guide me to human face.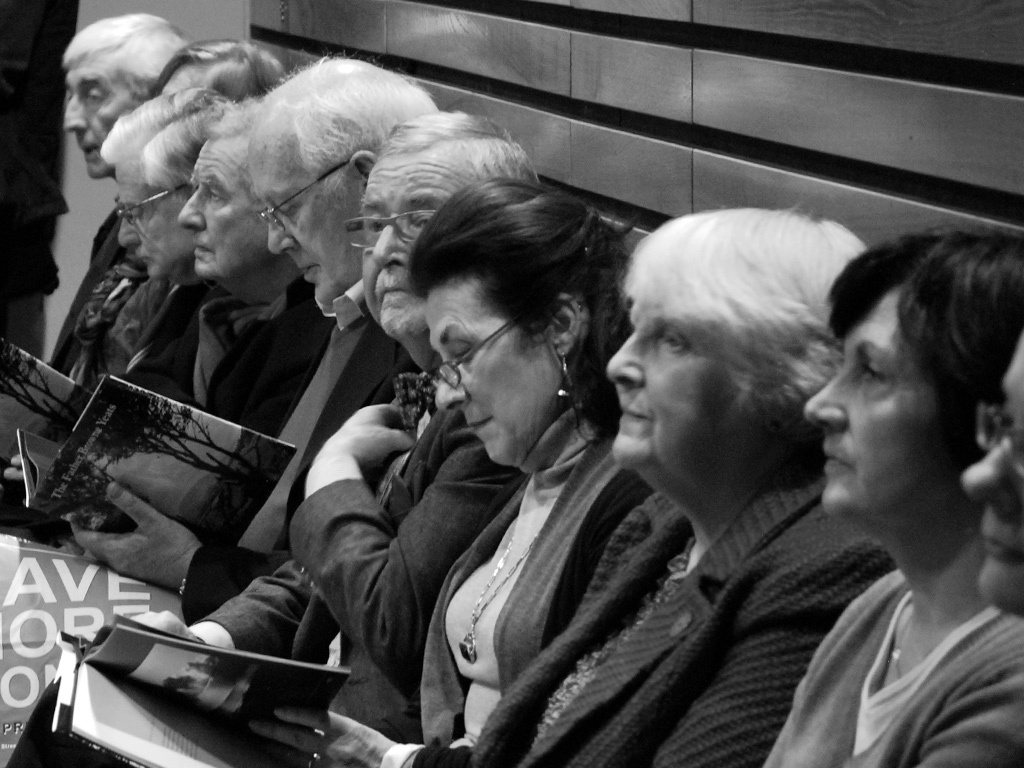
Guidance: x1=963, y1=334, x2=1023, y2=615.
